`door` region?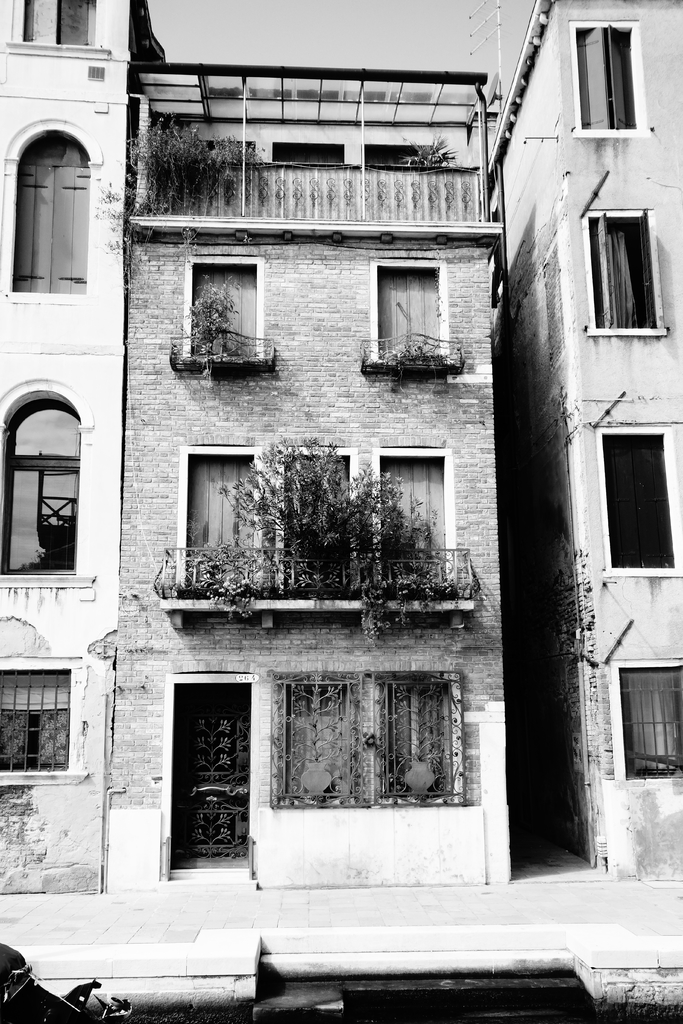
crop(165, 682, 256, 895)
